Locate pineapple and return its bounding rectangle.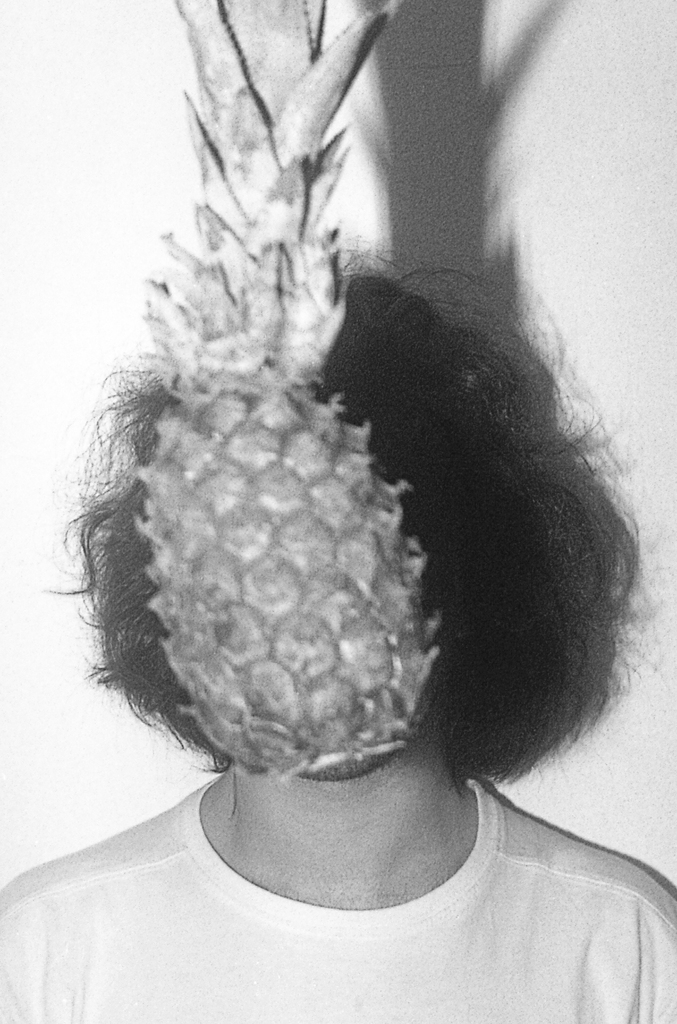
region(129, 0, 441, 785).
